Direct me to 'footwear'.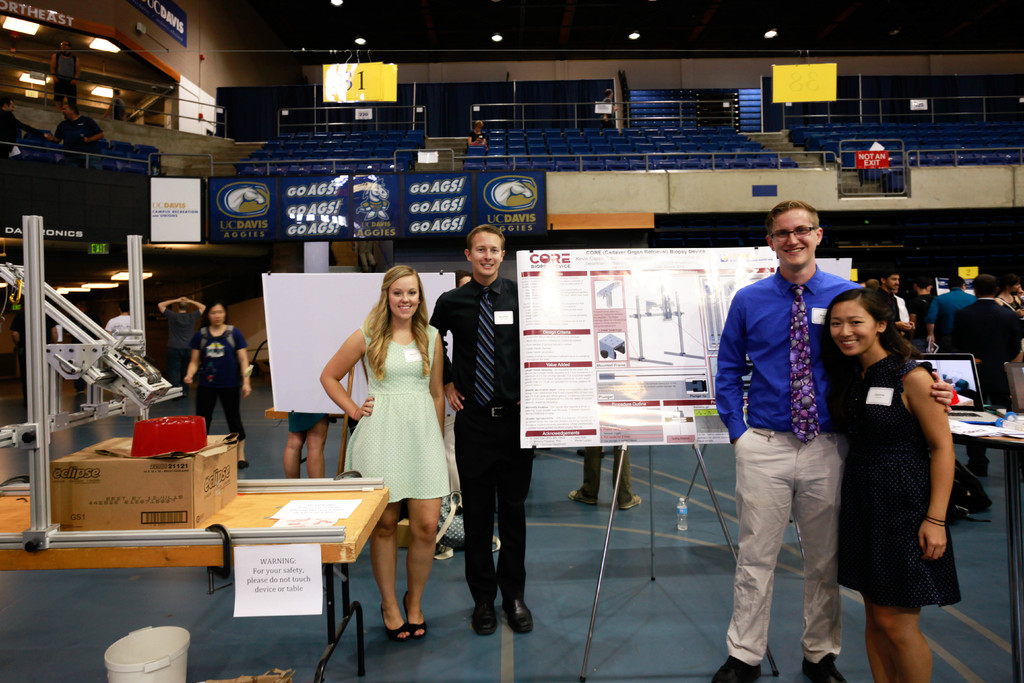
Direction: <region>802, 657, 848, 682</region>.
